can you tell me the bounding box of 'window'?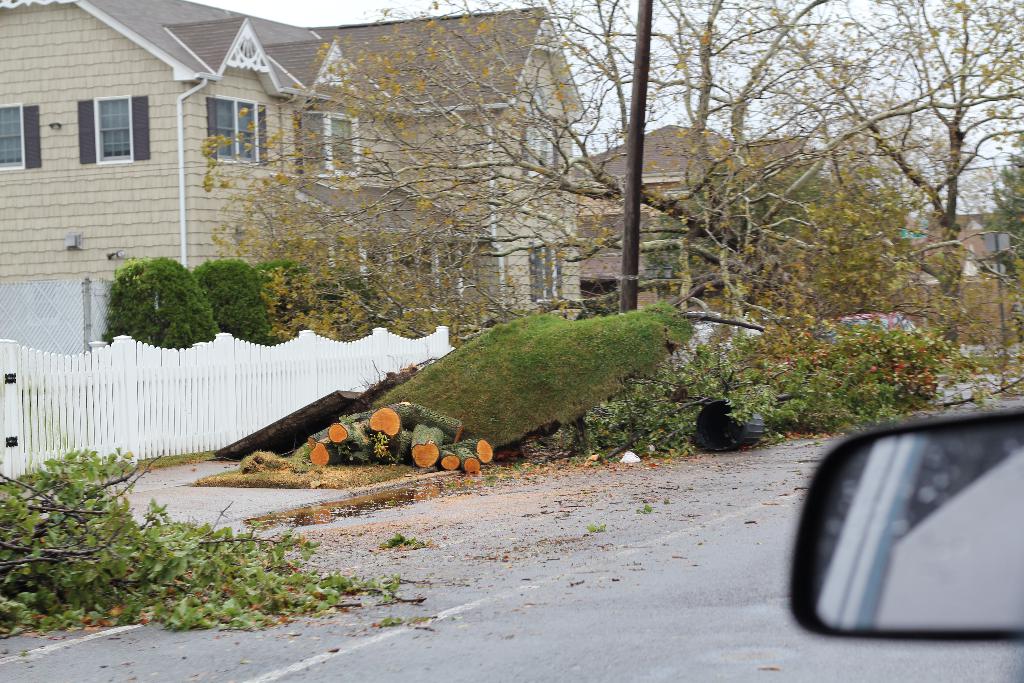
BBox(522, 126, 555, 176).
